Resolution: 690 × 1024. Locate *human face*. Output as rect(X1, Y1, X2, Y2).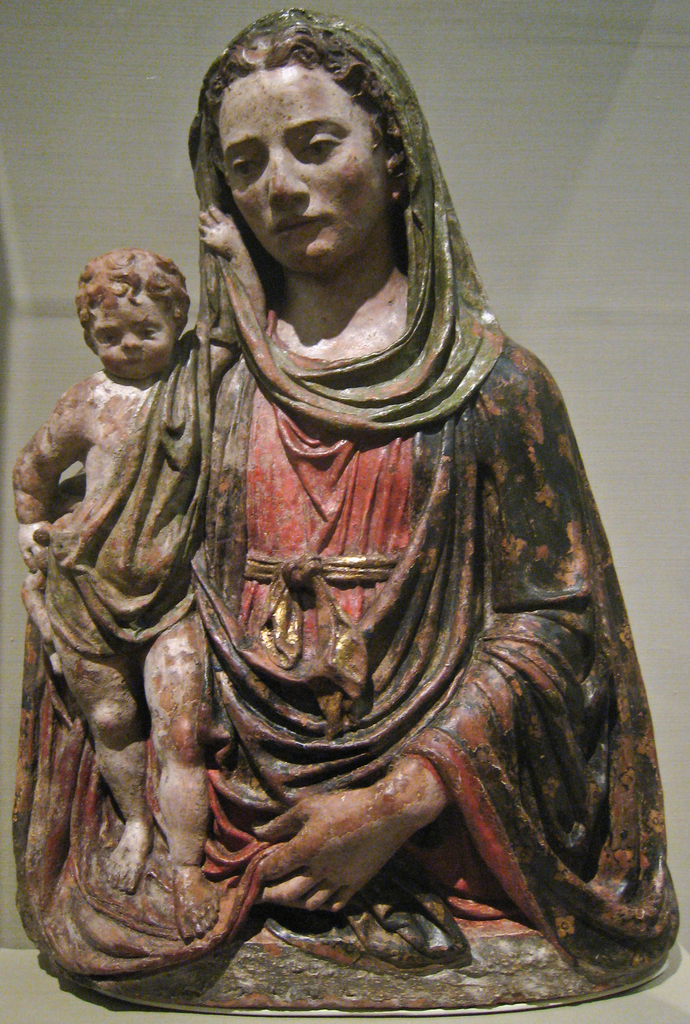
rect(215, 63, 393, 274).
